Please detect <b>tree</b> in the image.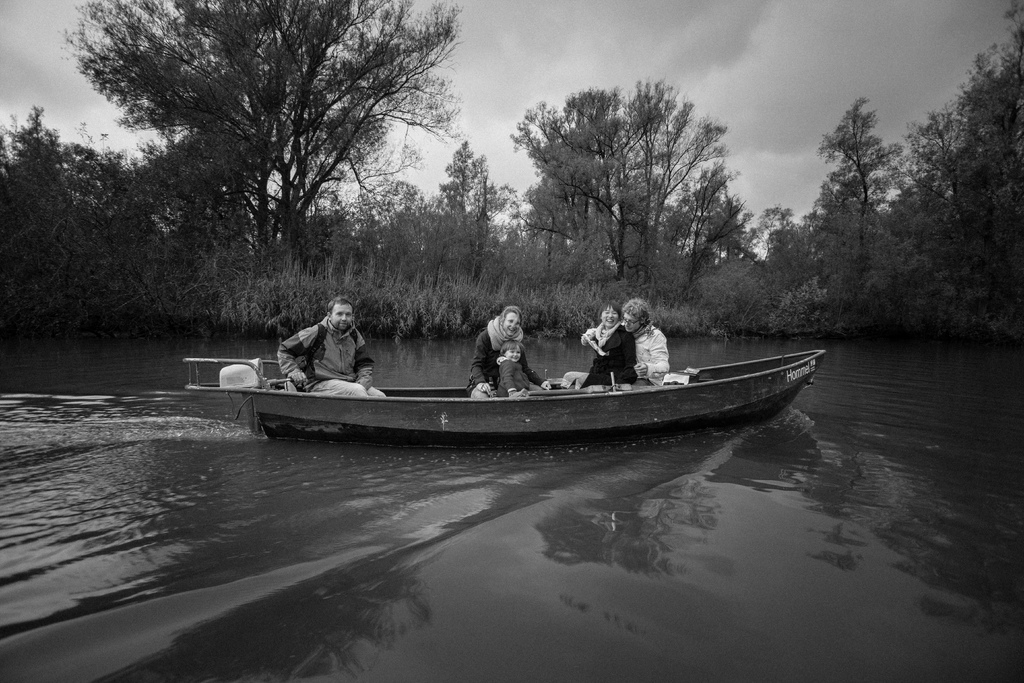
l=820, t=90, r=899, b=273.
